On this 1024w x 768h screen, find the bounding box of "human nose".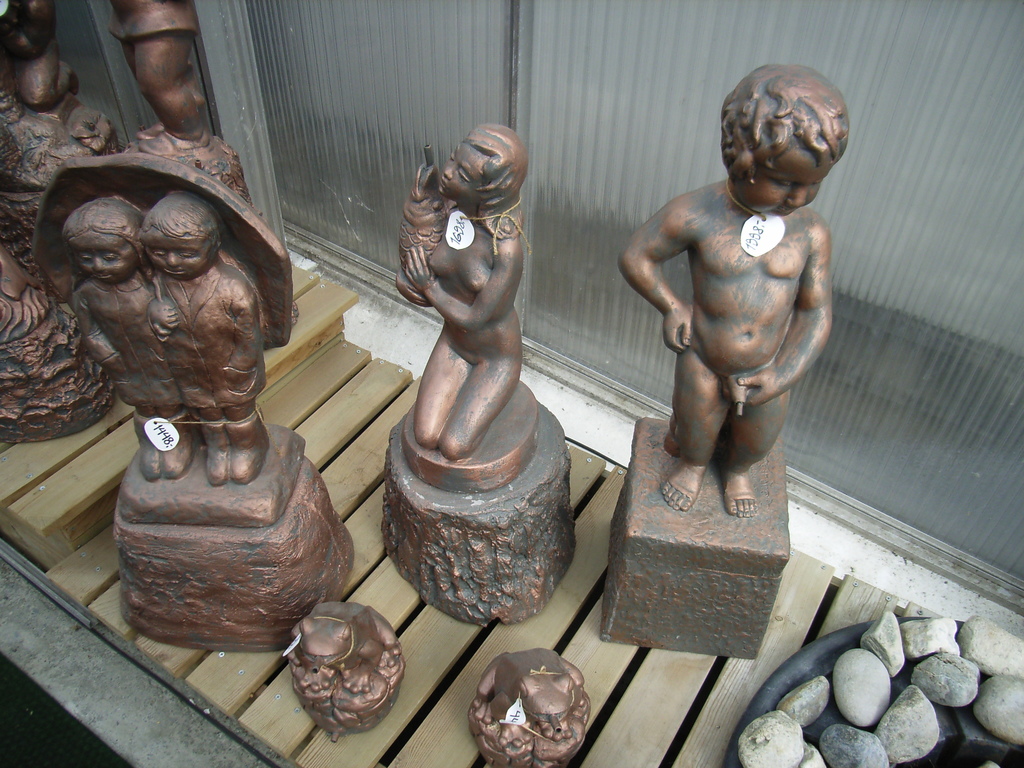
Bounding box: 442 161 457 181.
